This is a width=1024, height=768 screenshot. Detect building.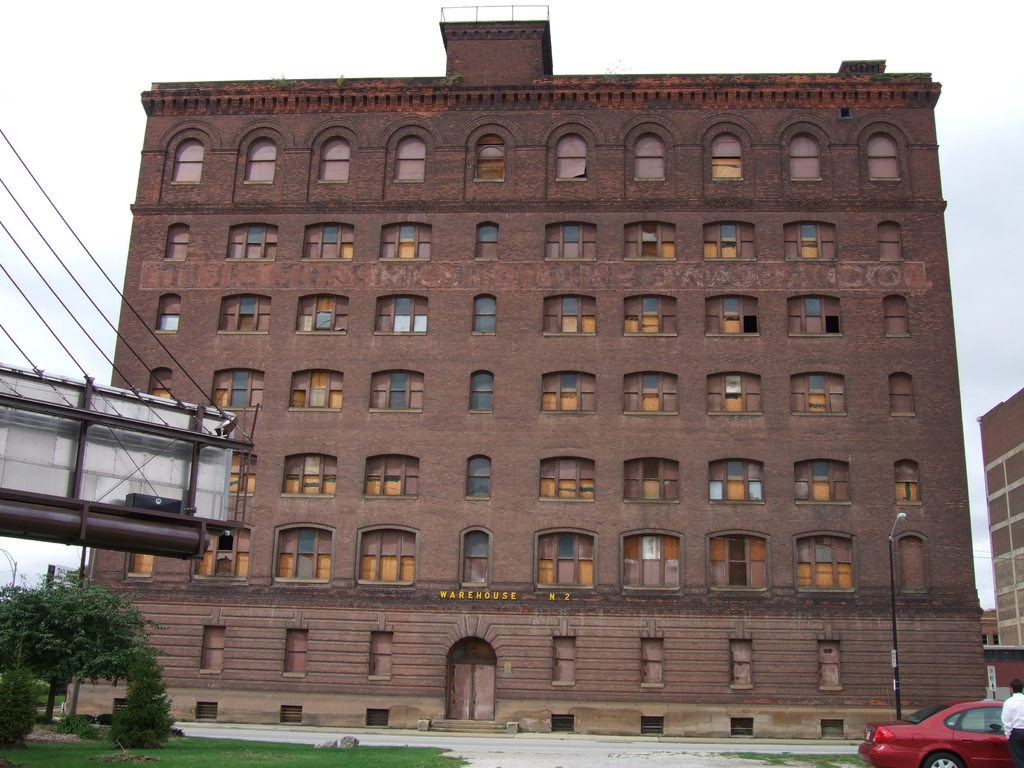
x1=67 y1=3 x2=988 y2=744.
